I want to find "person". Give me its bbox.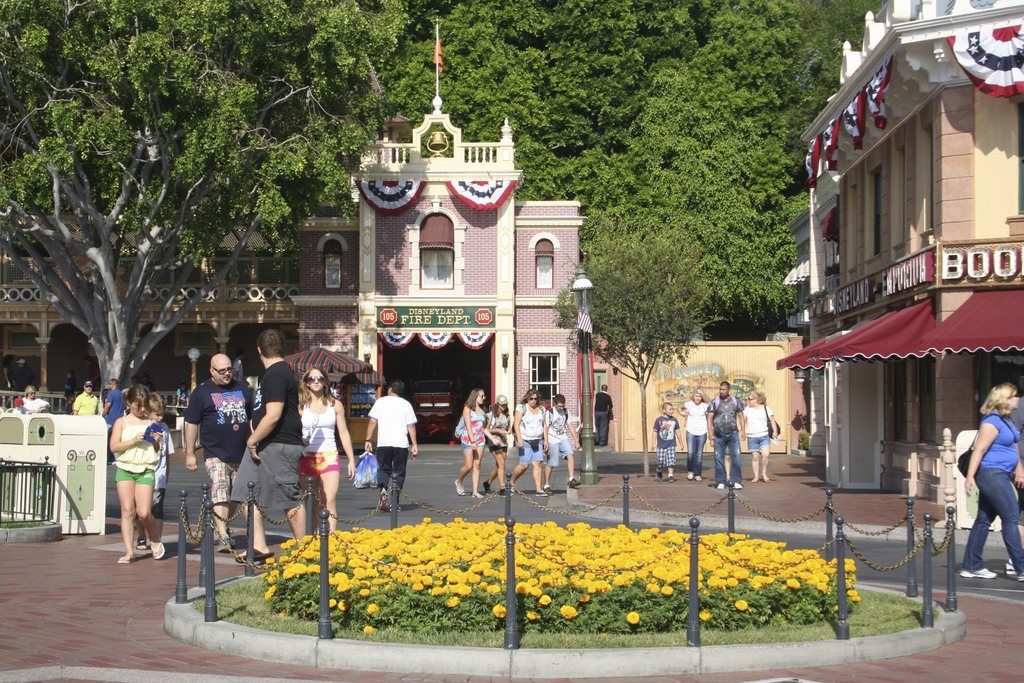
locate(2, 394, 12, 409).
